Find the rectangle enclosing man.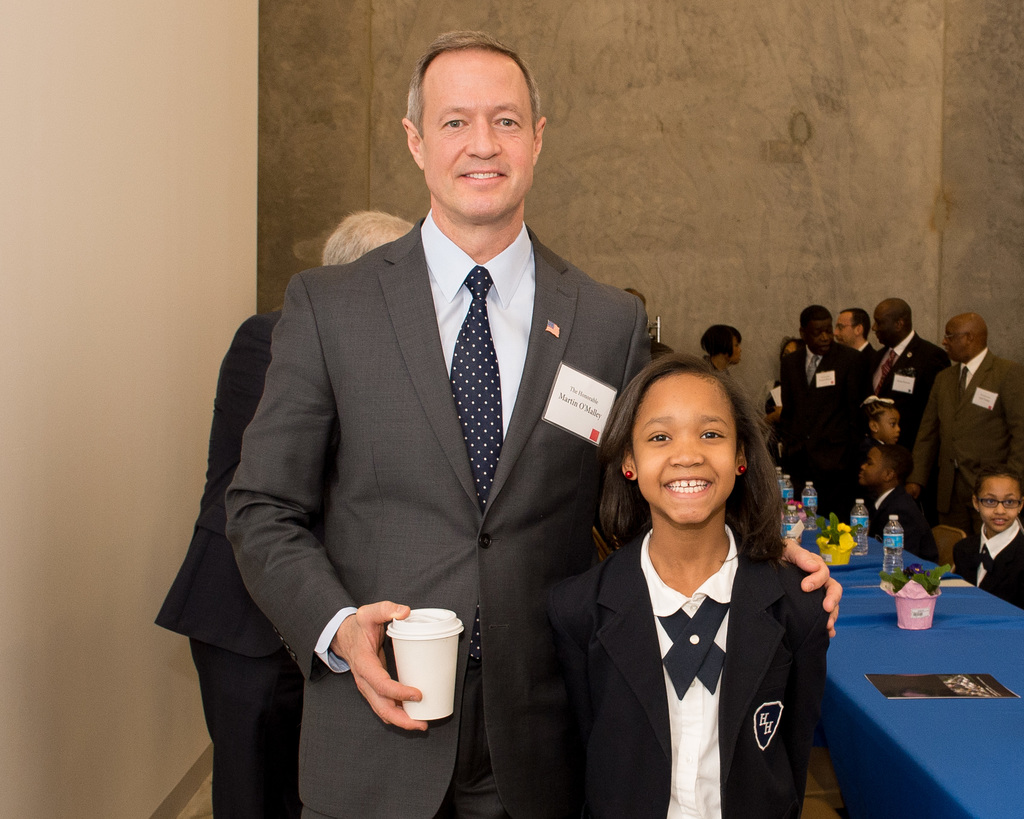
left=152, top=207, right=414, bottom=818.
